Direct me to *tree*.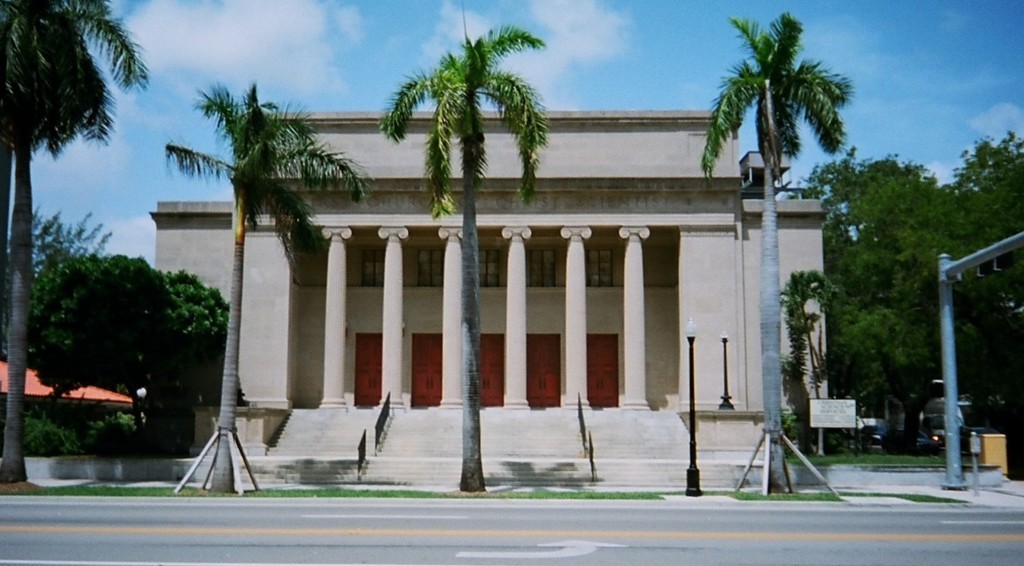
Direction: {"left": 157, "top": 272, "right": 234, "bottom": 448}.
